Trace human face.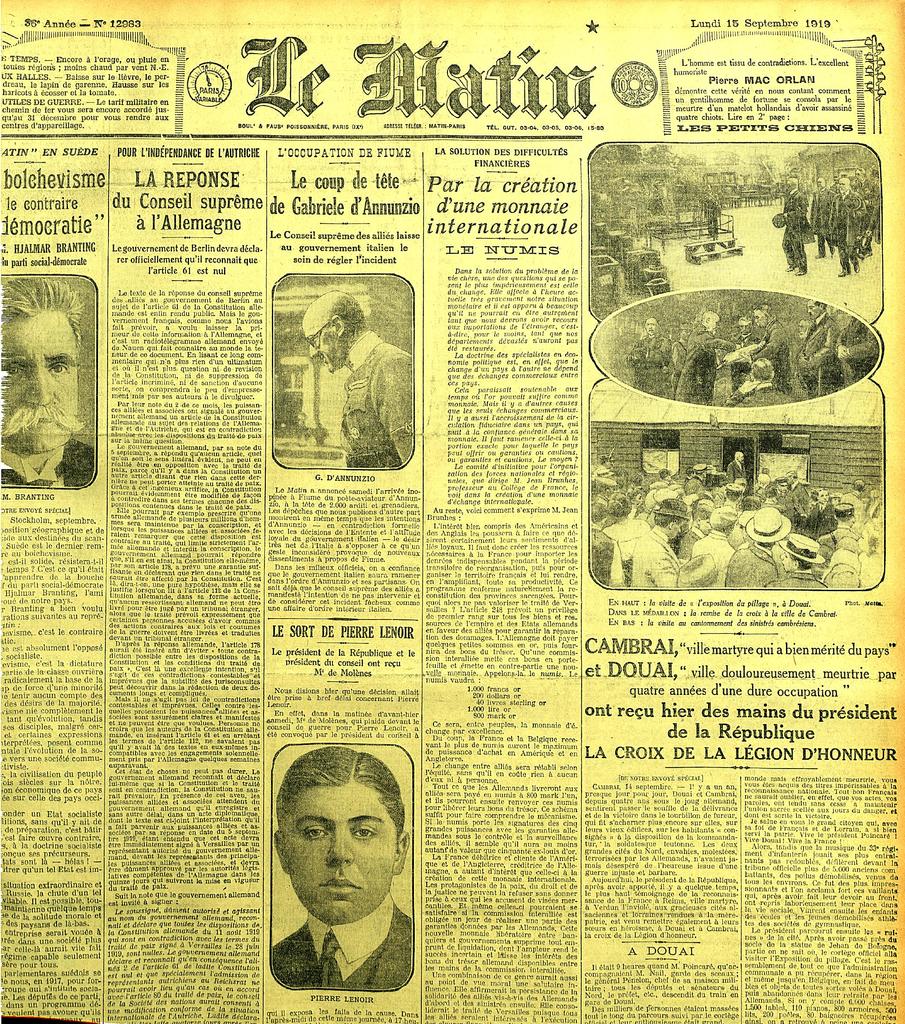
Traced to BBox(699, 515, 711, 534).
